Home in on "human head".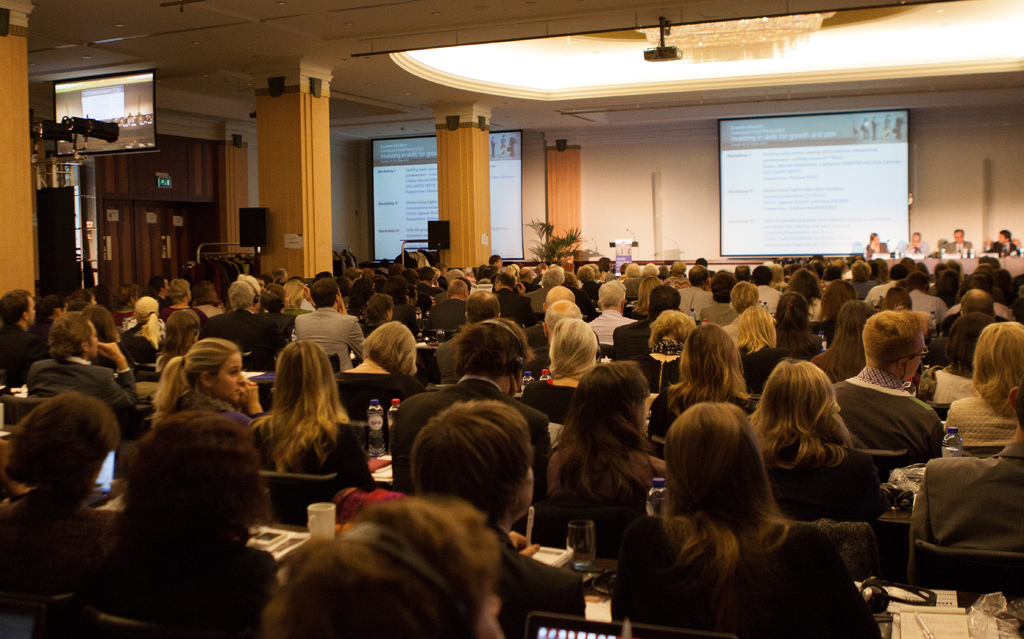
Homed in at region(149, 275, 174, 297).
